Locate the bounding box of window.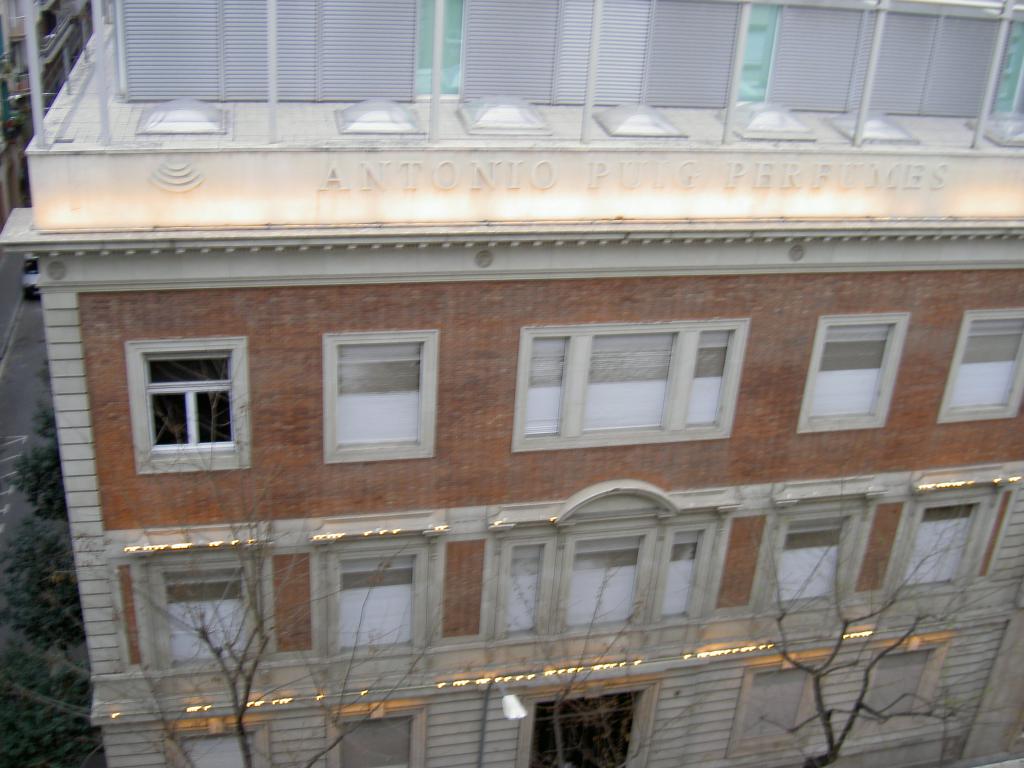
Bounding box: bbox=(326, 328, 442, 462).
